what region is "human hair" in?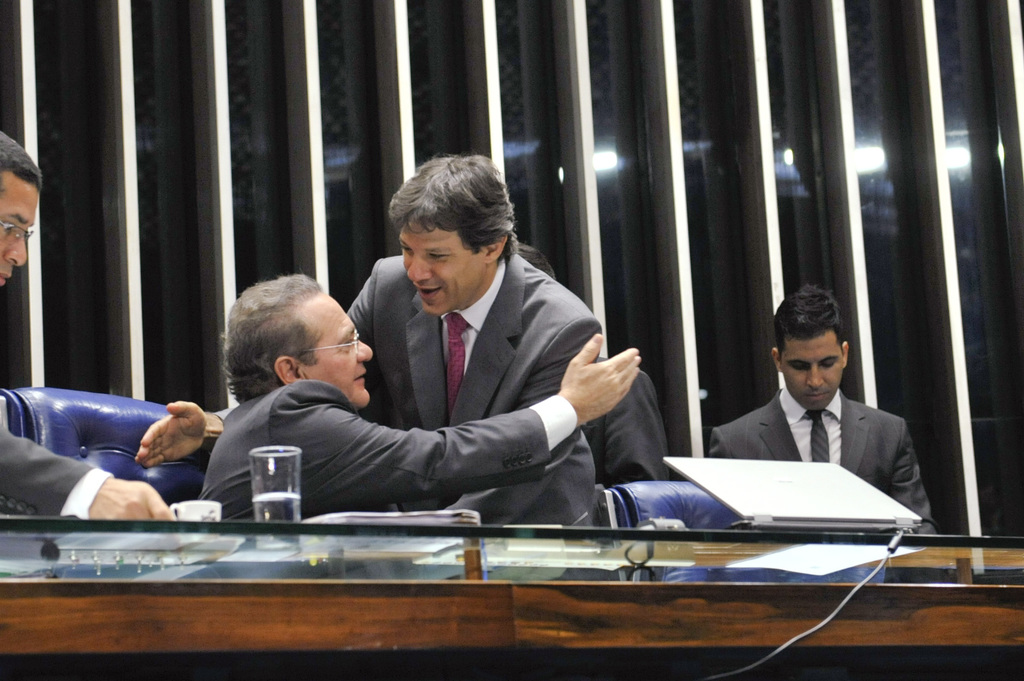
Rect(220, 272, 325, 407).
